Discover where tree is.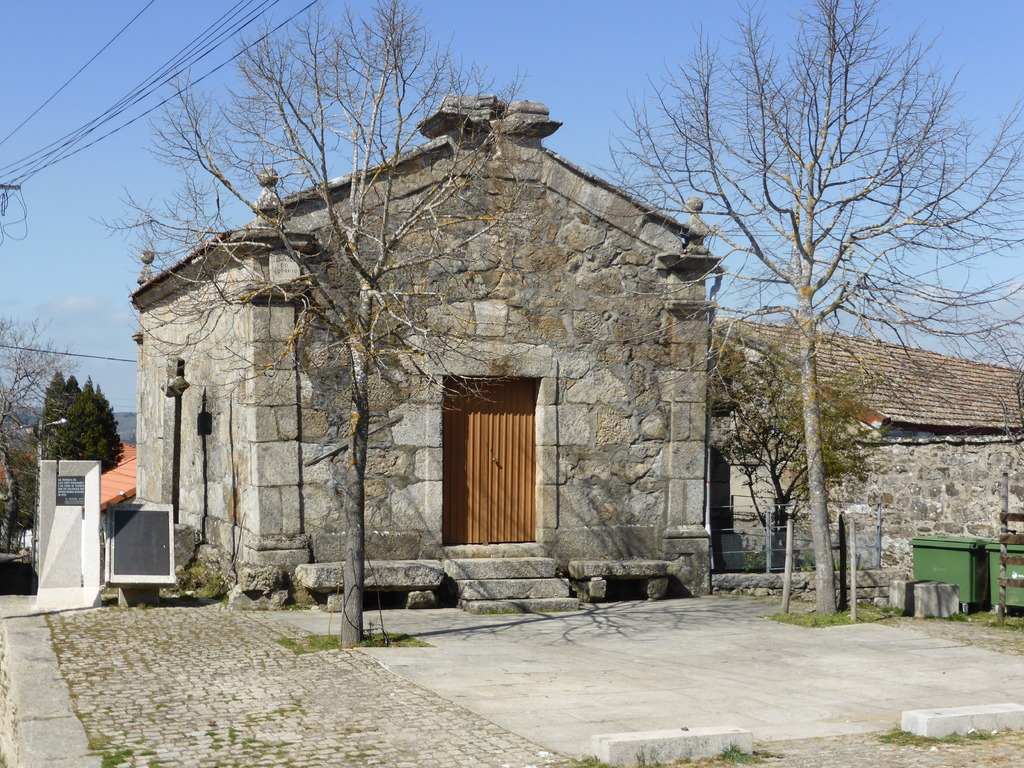
Discovered at (x1=35, y1=365, x2=131, y2=458).
